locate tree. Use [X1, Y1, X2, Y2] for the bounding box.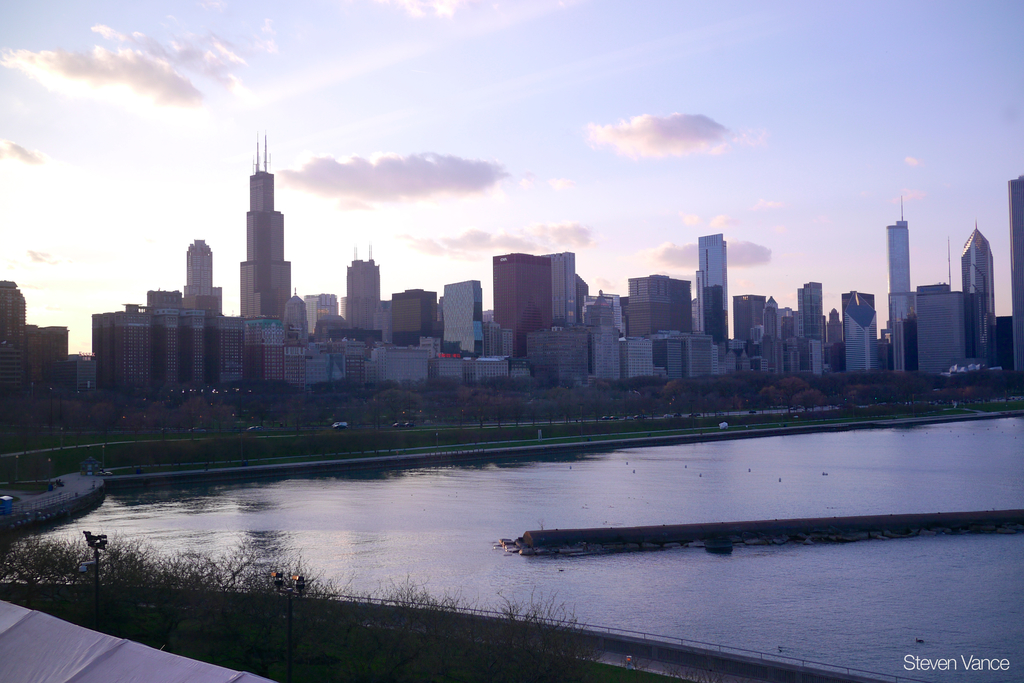
[898, 370, 1000, 399].
